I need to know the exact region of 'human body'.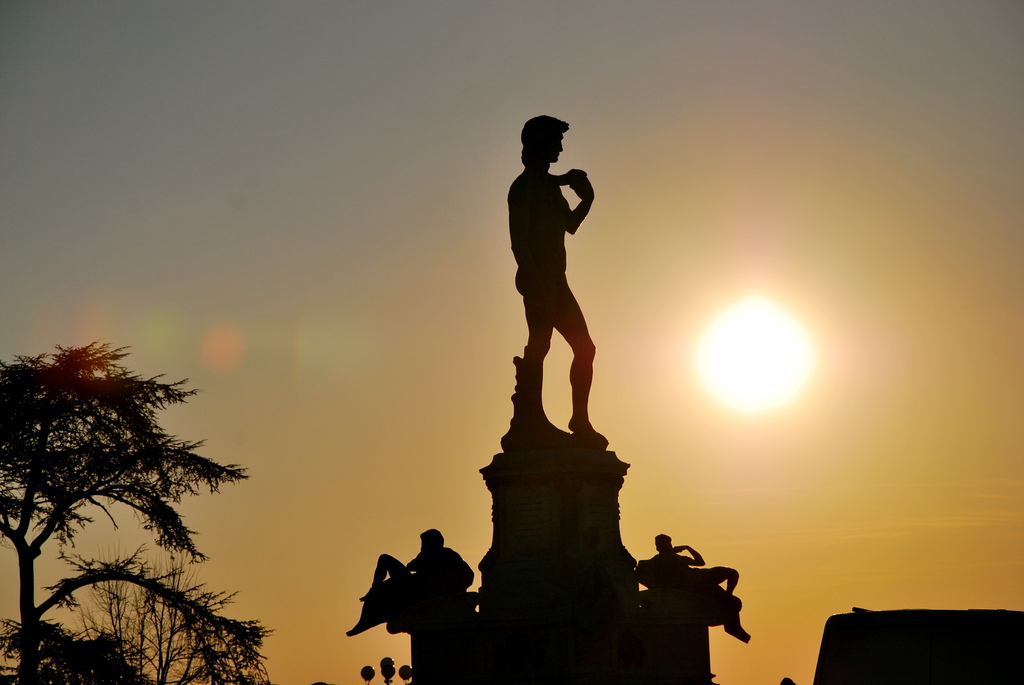
Region: l=500, t=116, r=605, b=445.
